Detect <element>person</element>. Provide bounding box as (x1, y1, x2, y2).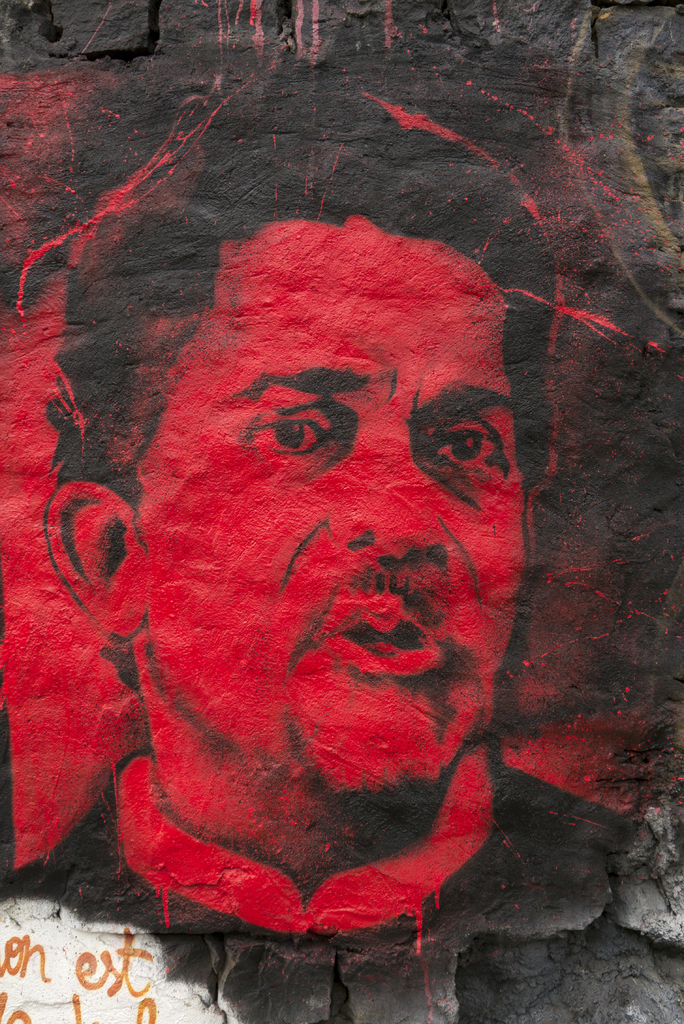
(47, 127, 592, 991).
